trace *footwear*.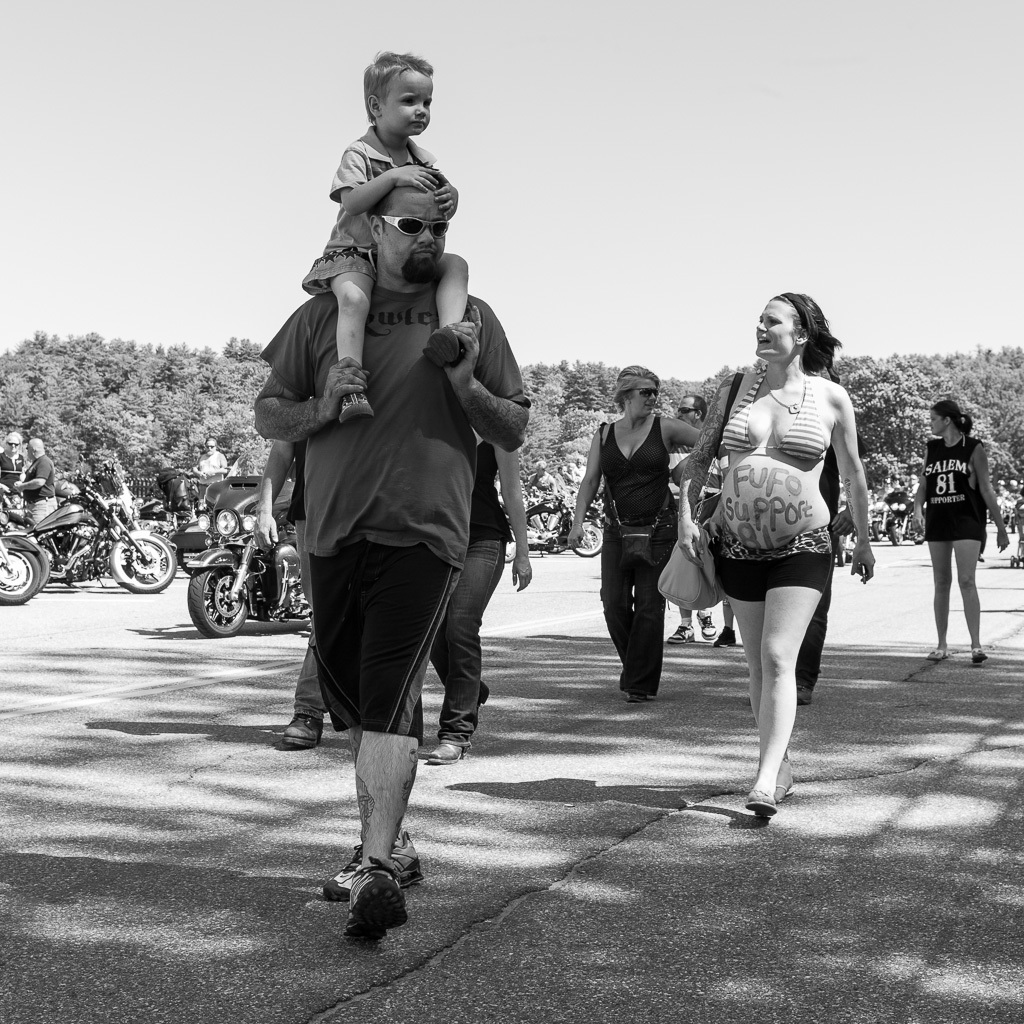
Traced to bbox(744, 787, 769, 824).
